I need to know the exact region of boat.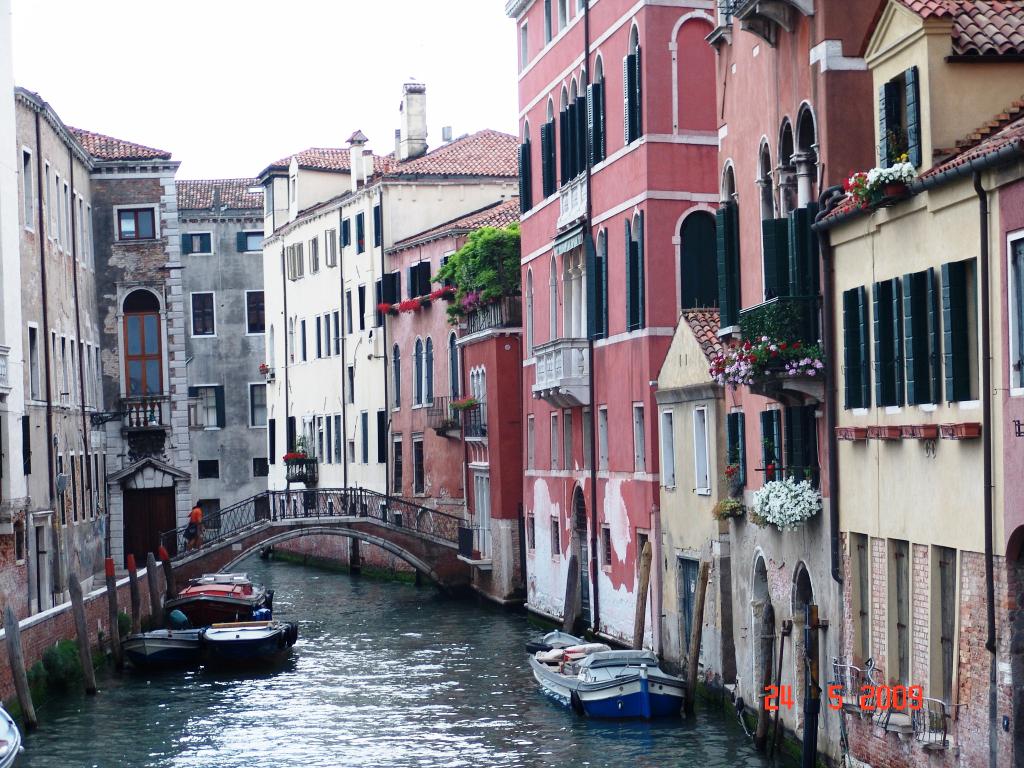
Region: 540:627:669:712.
